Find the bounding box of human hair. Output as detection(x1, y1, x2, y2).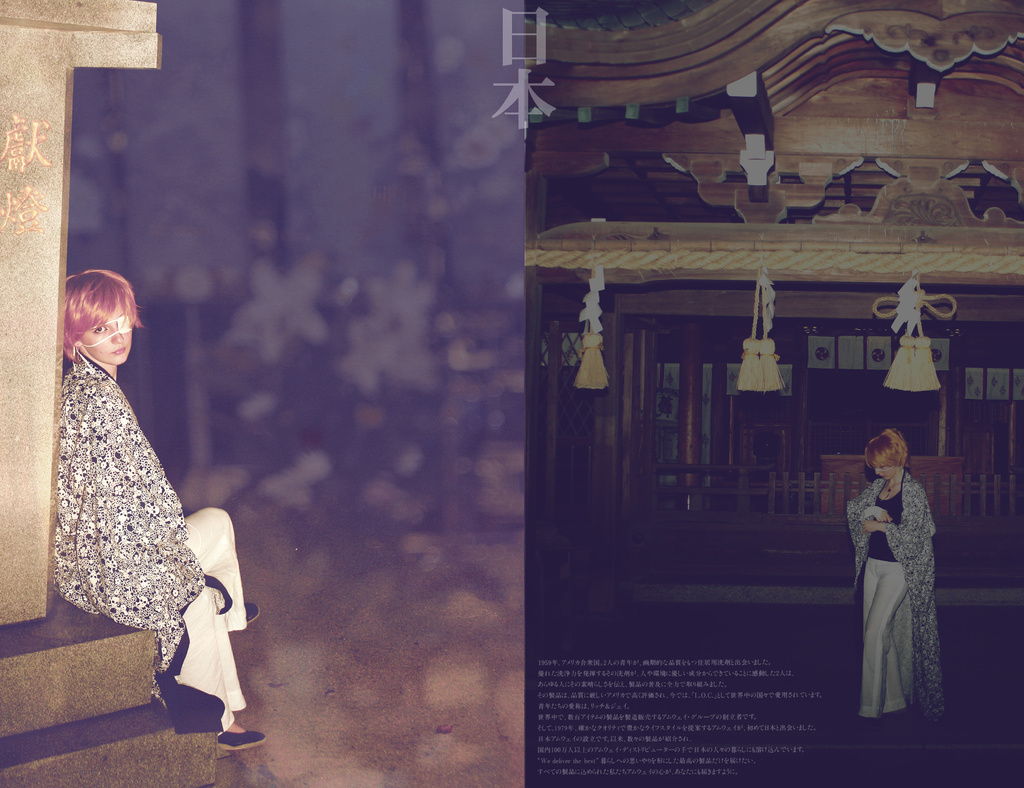
detection(863, 426, 909, 472).
